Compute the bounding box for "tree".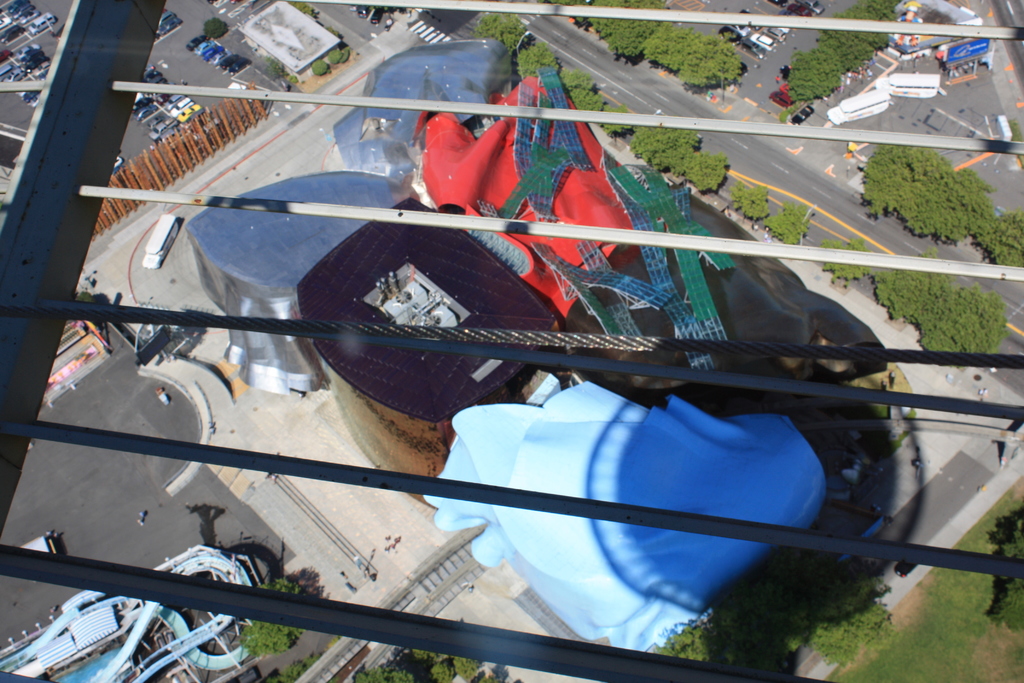
bbox=(727, 185, 769, 229).
